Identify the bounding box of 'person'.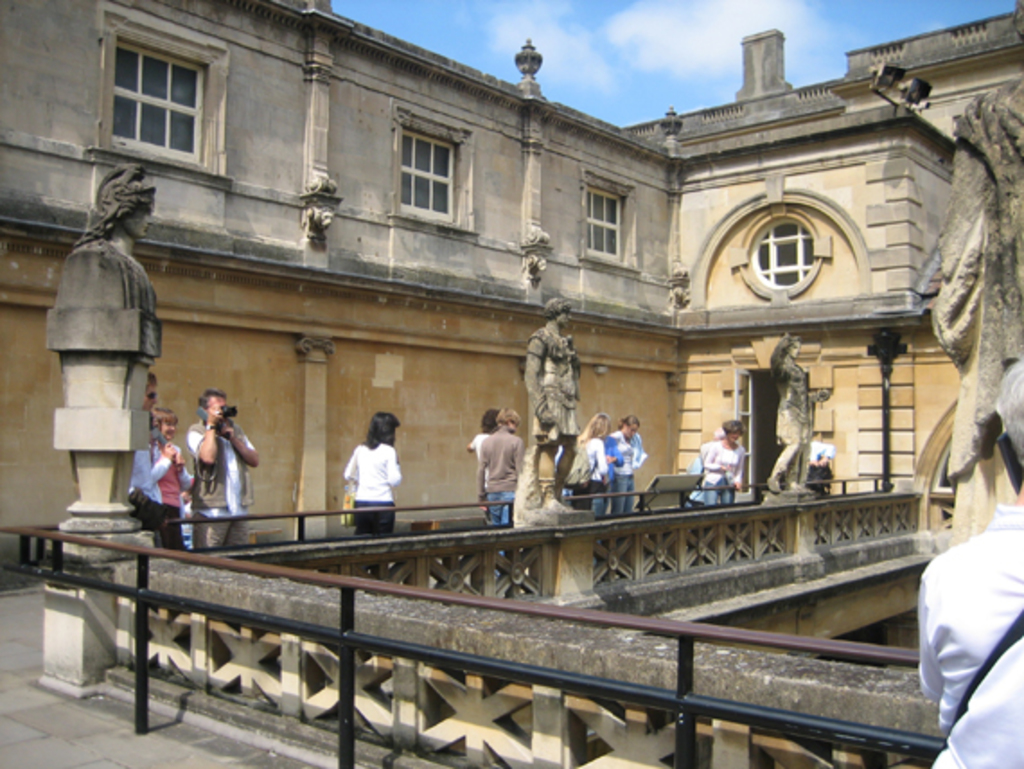
bbox=[471, 410, 499, 496].
